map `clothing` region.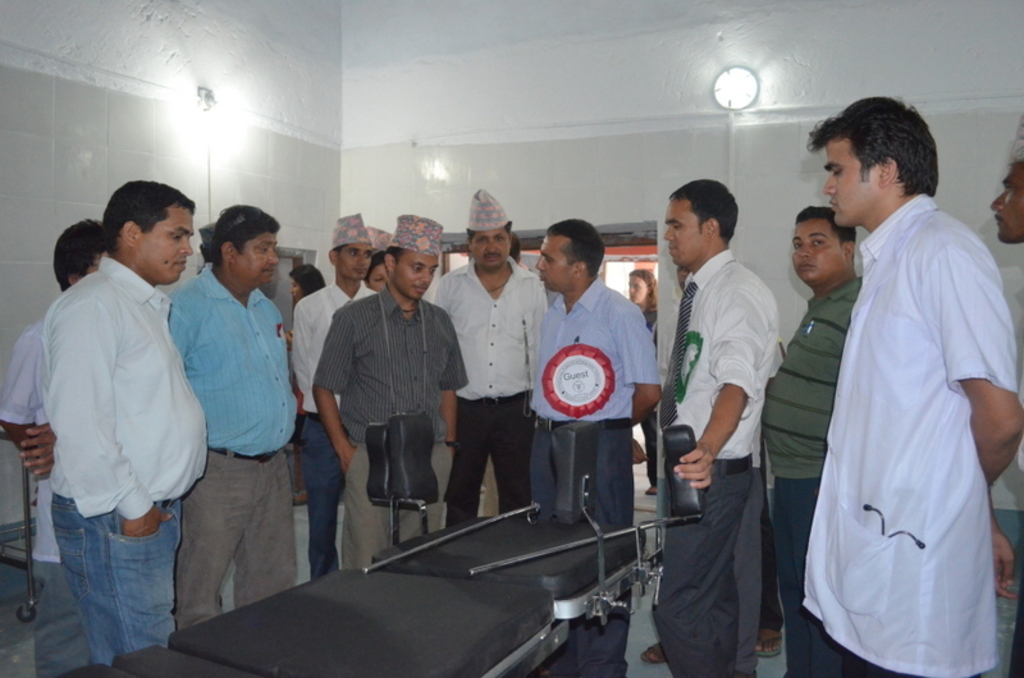
Mapped to detection(312, 280, 471, 577).
